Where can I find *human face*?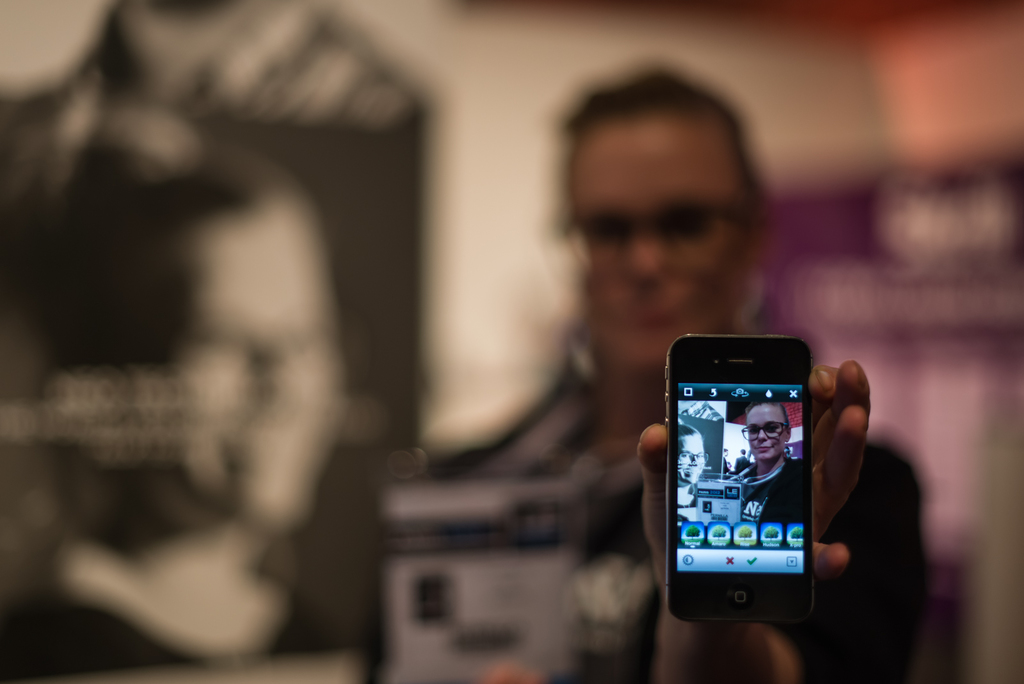
You can find it at [591,131,754,366].
